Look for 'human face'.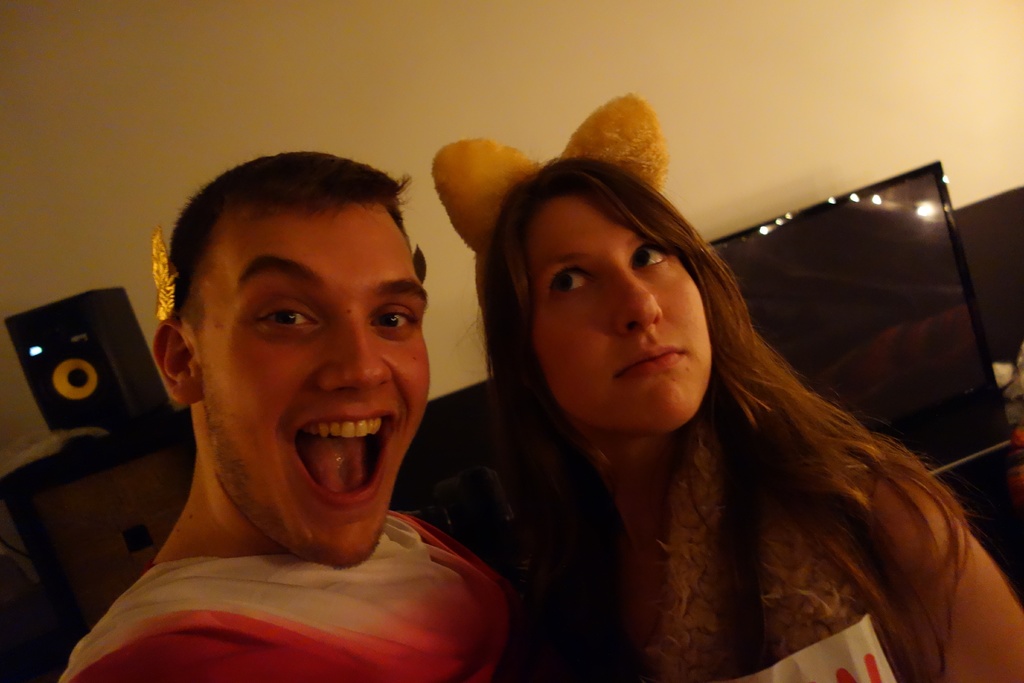
Found: (203, 206, 425, 567).
